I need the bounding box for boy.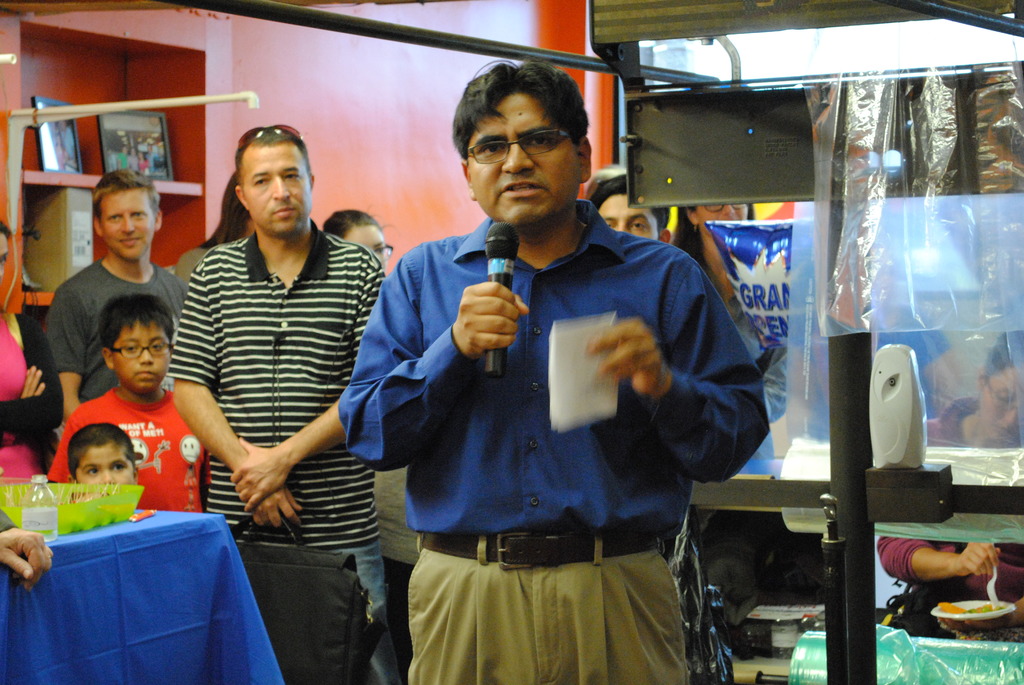
Here it is: (38, 298, 209, 528).
